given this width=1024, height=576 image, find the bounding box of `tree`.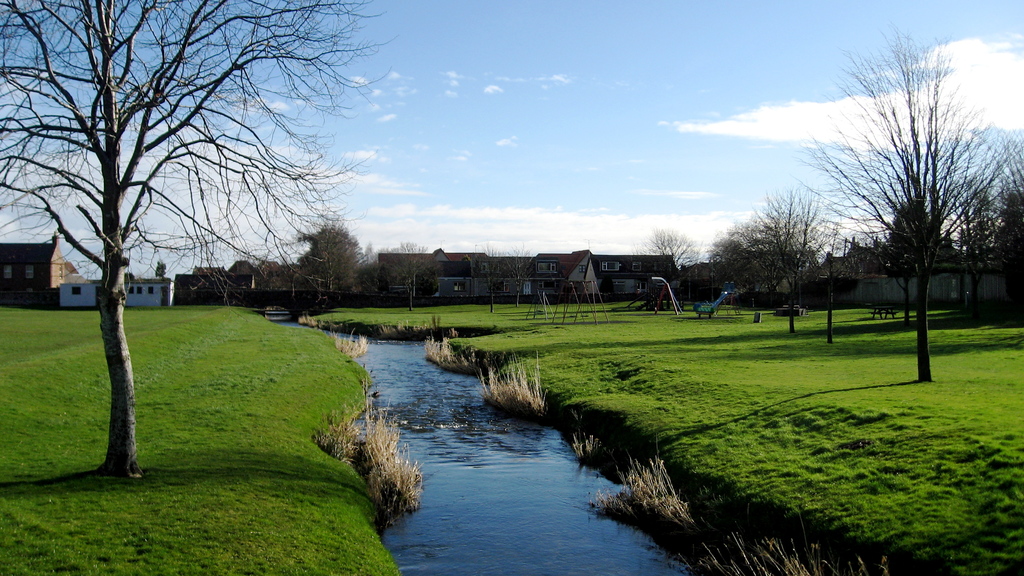
x1=792, y1=22, x2=1023, y2=381.
